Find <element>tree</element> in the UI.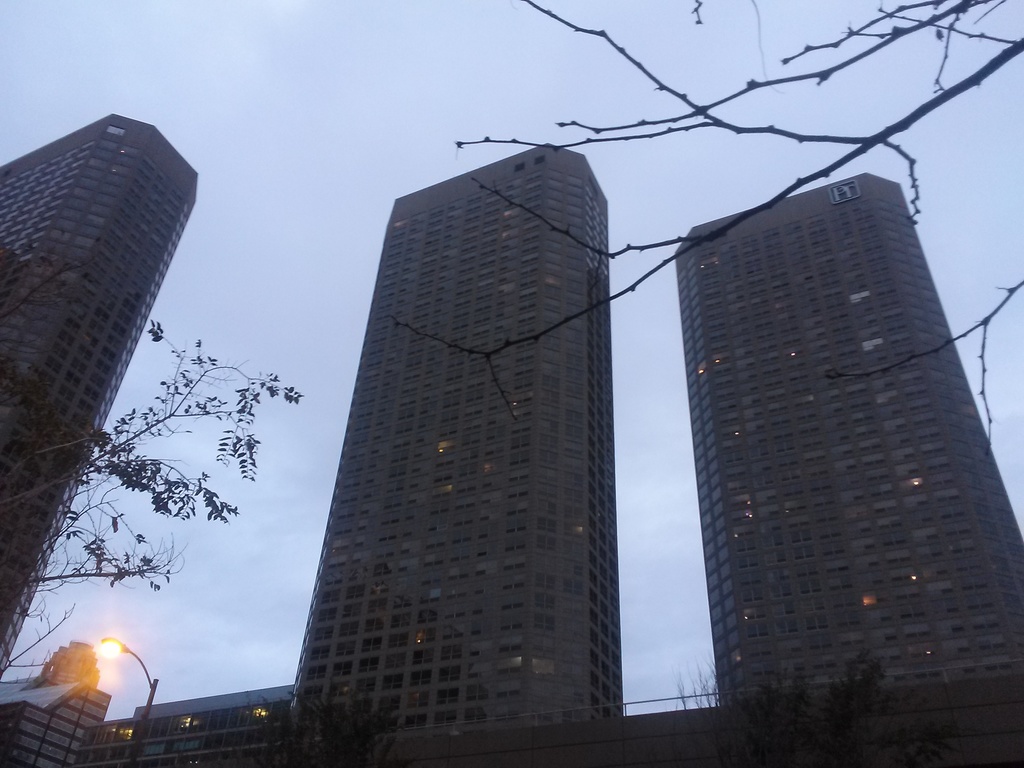
UI element at locate(0, 250, 296, 767).
